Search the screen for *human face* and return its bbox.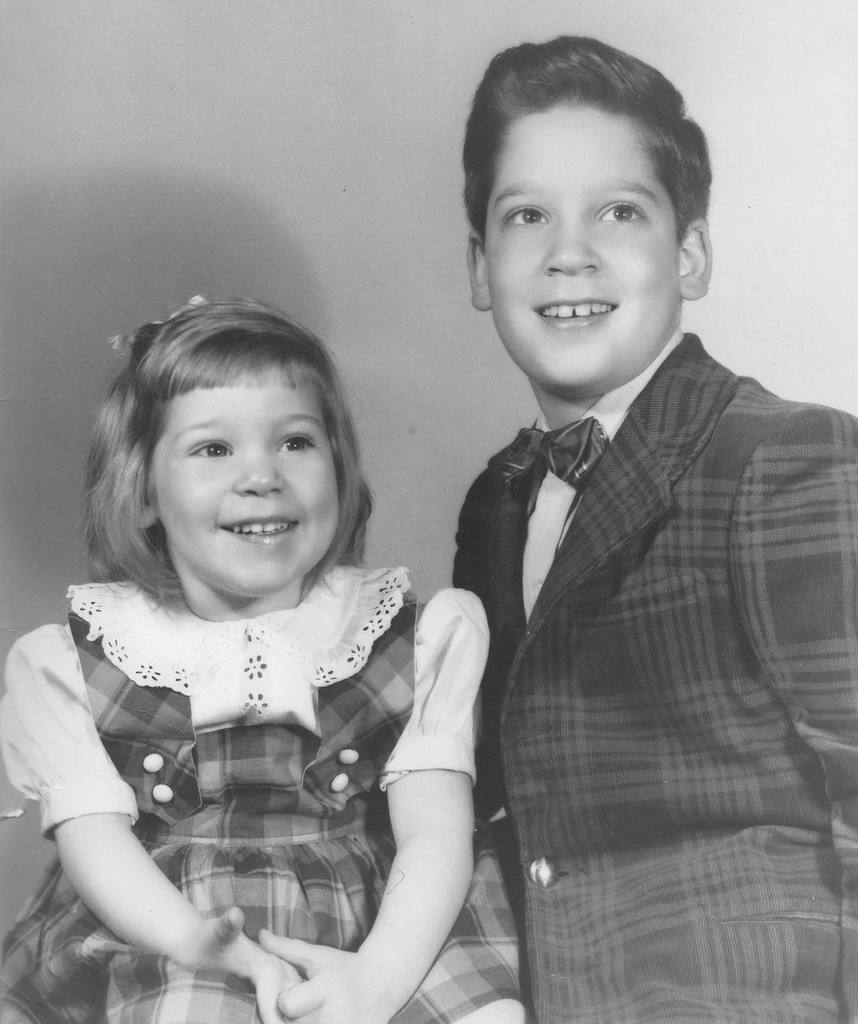
Found: (492,102,685,391).
